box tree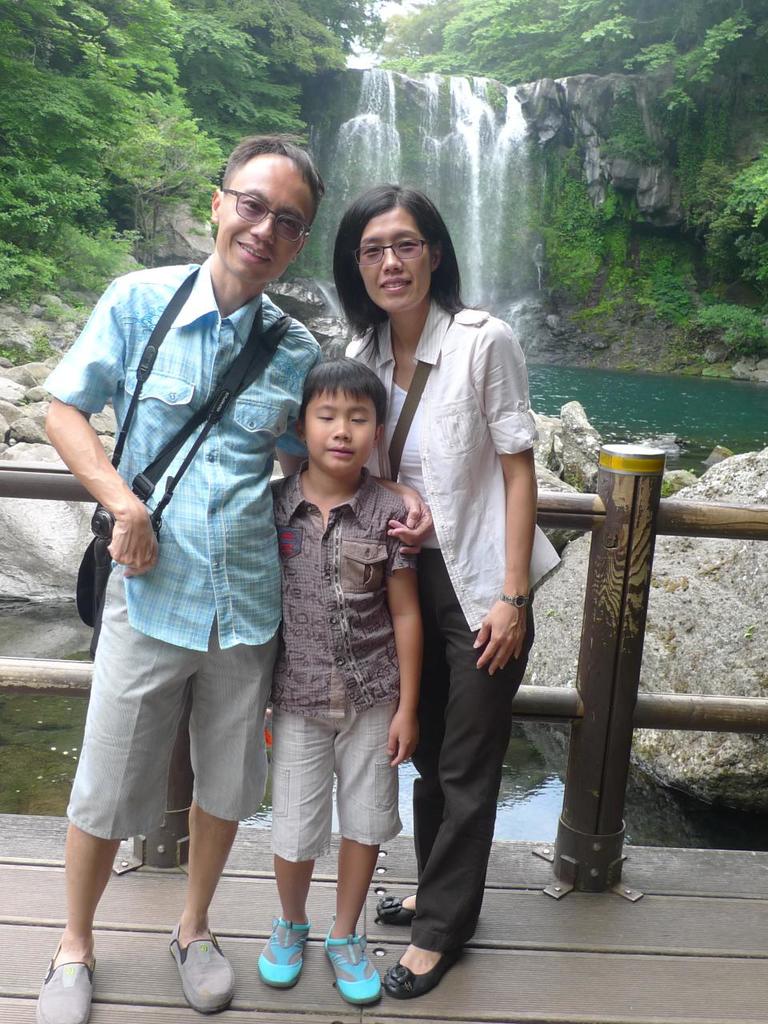
region(0, 0, 230, 302)
